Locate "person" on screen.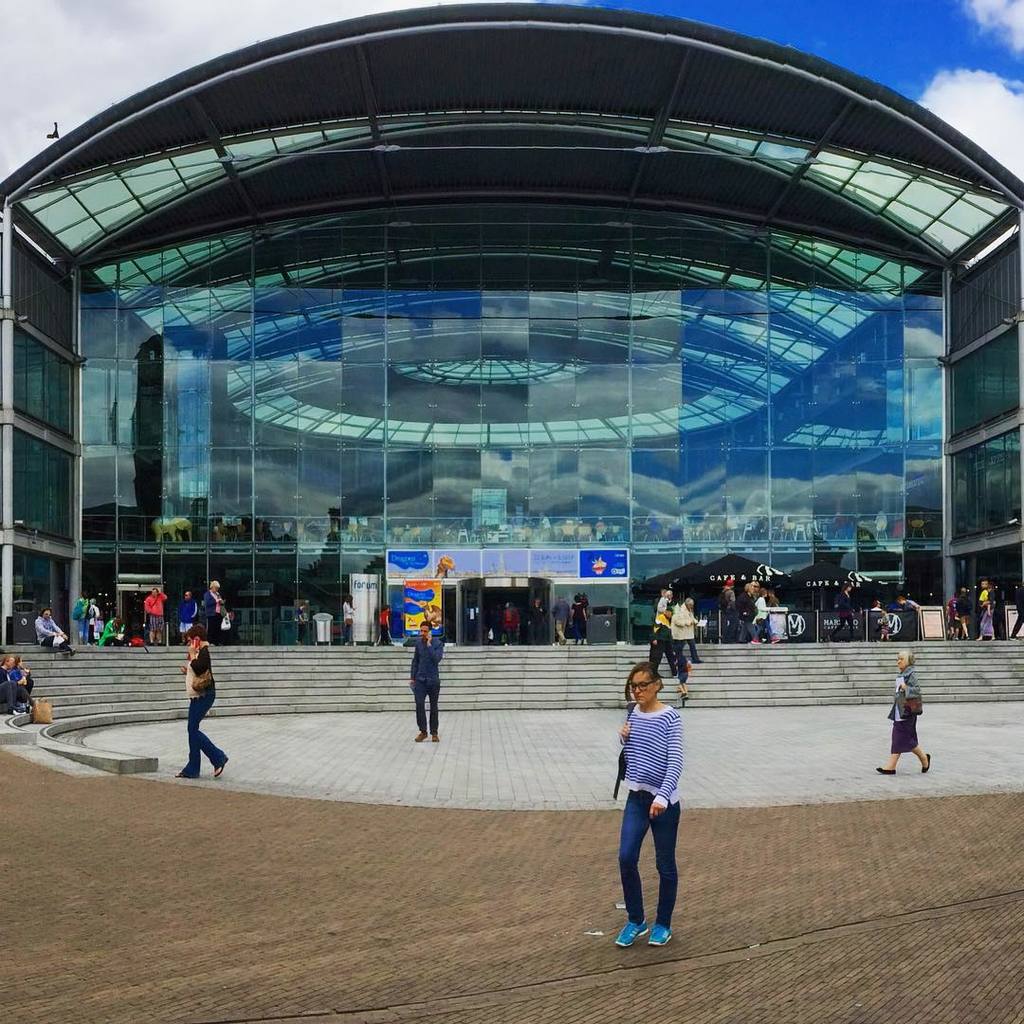
On screen at (x1=99, y1=615, x2=131, y2=647).
